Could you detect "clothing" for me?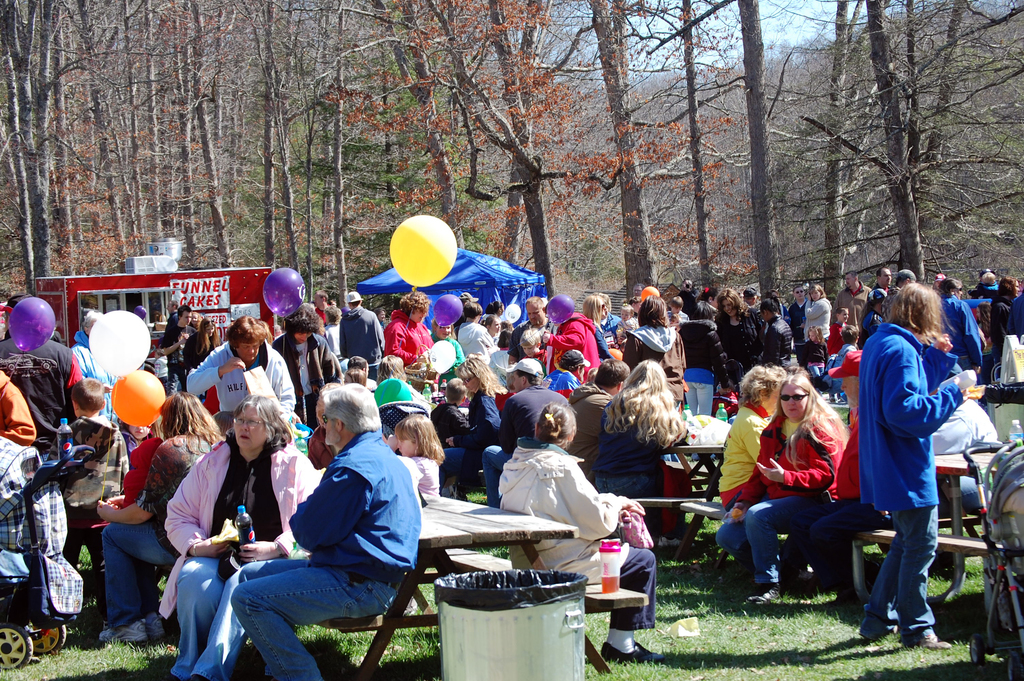
Detection result: [861,291,975,604].
